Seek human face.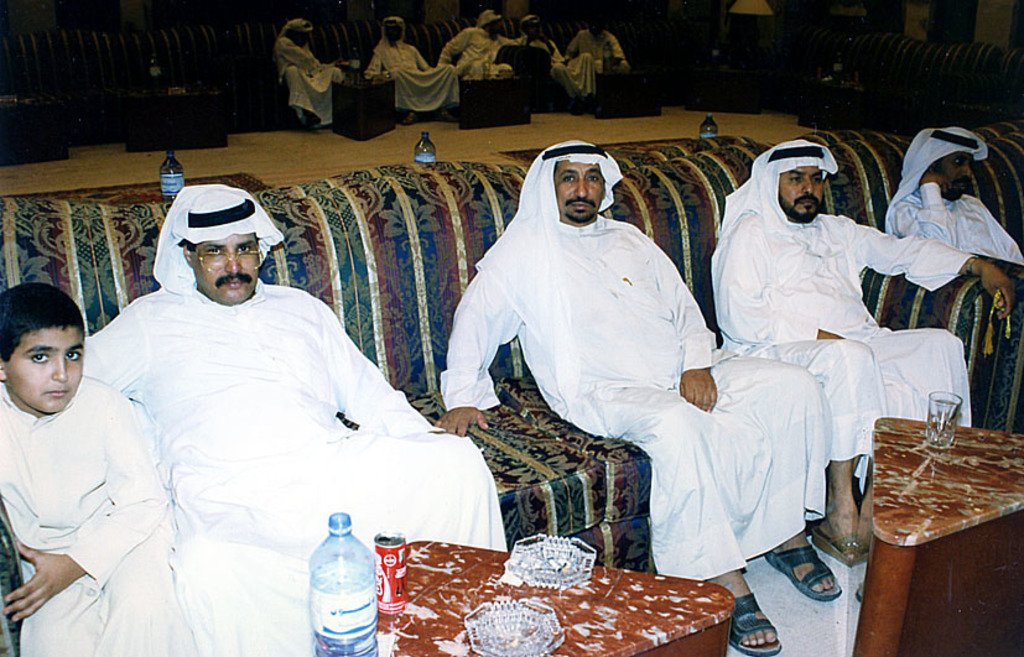
pyautogui.locateOnScreen(939, 152, 974, 195).
